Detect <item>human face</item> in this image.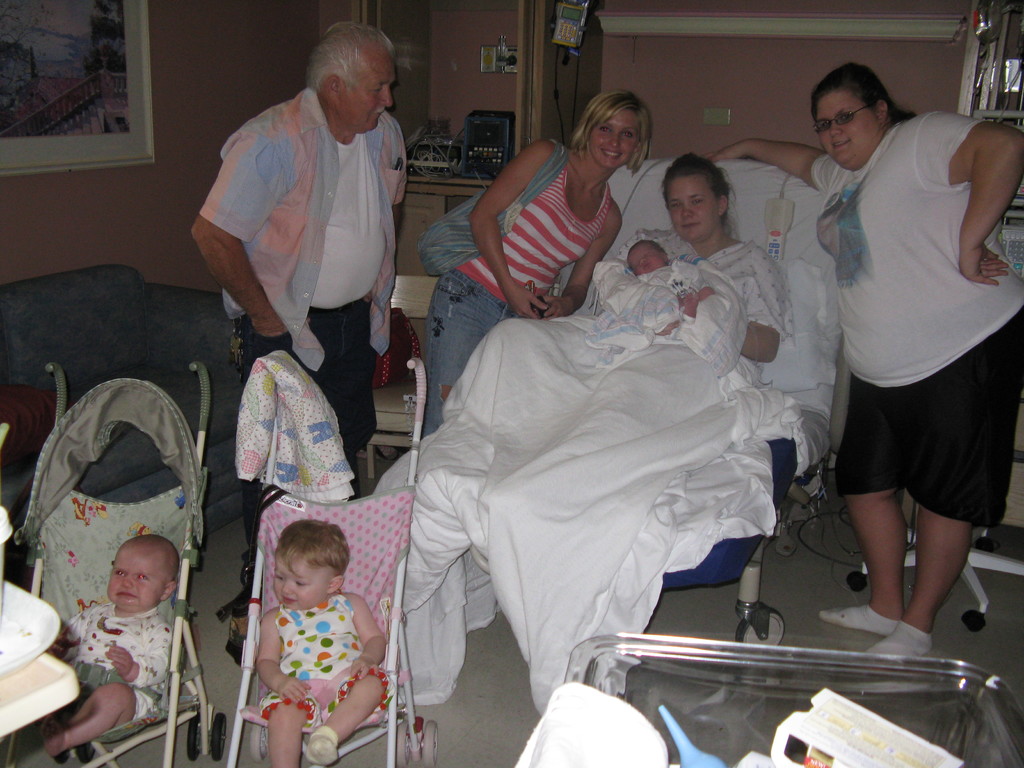
Detection: 664,171,719,246.
